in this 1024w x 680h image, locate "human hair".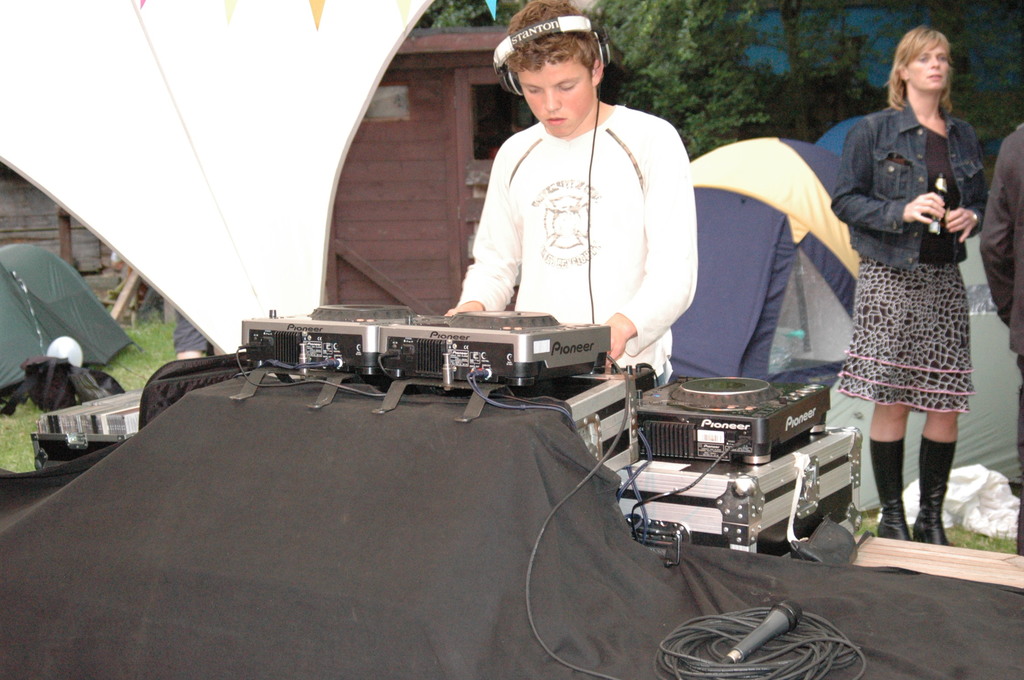
Bounding box: 502 0 602 83.
